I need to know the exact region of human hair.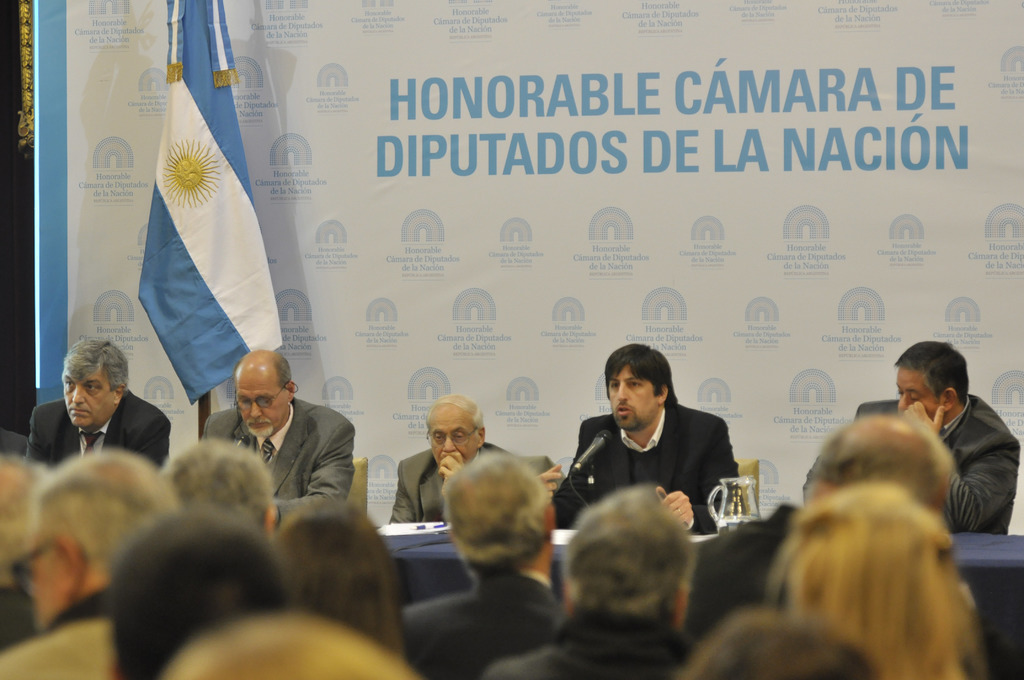
Region: (808,409,942,491).
